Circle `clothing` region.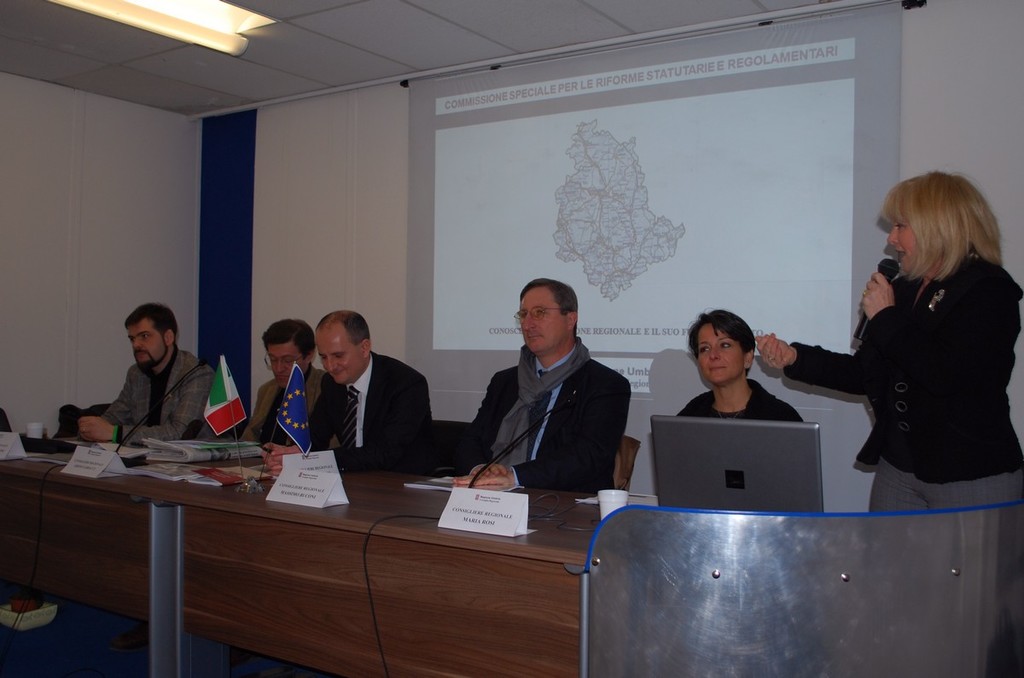
Region: {"left": 778, "top": 263, "right": 1023, "bottom": 476}.
